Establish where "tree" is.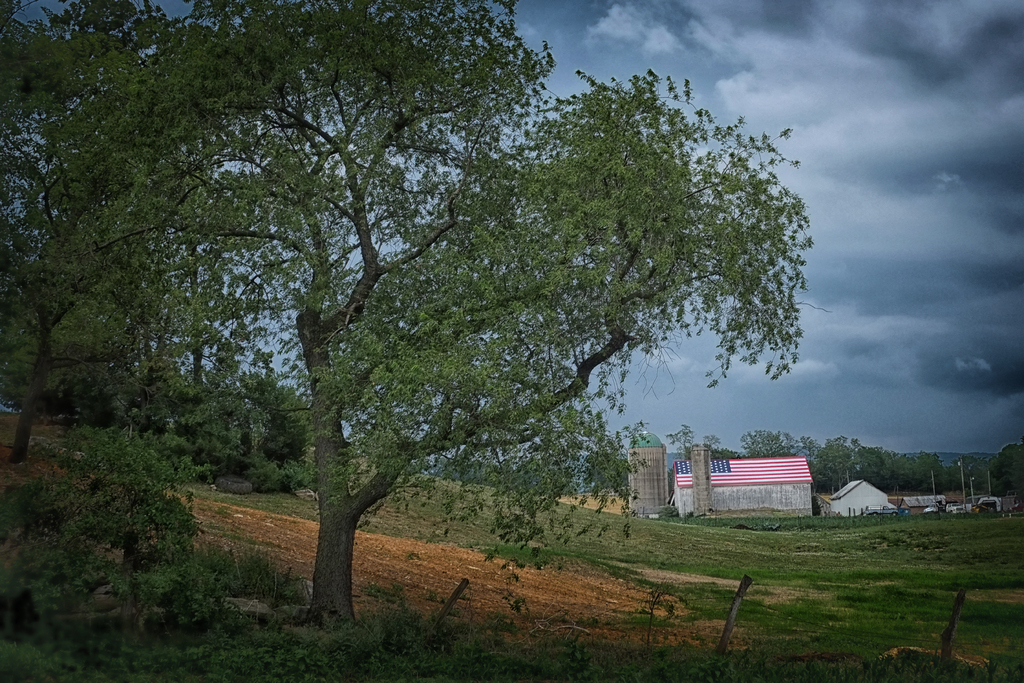
Established at BBox(269, 584, 846, 682).
